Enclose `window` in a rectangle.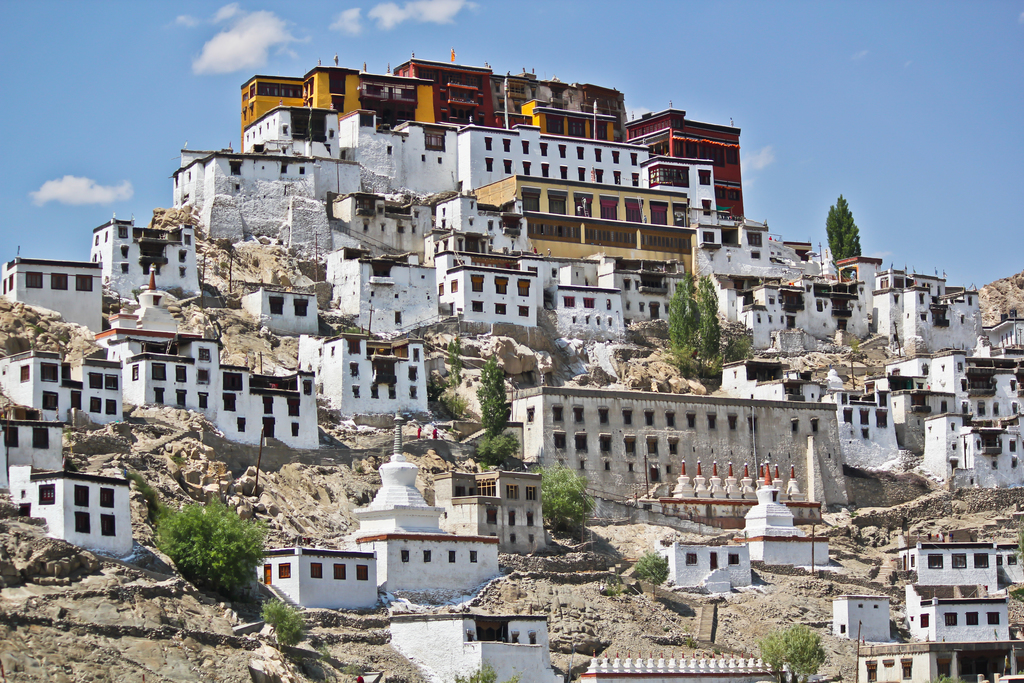
locate(331, 559, 351, 583).
